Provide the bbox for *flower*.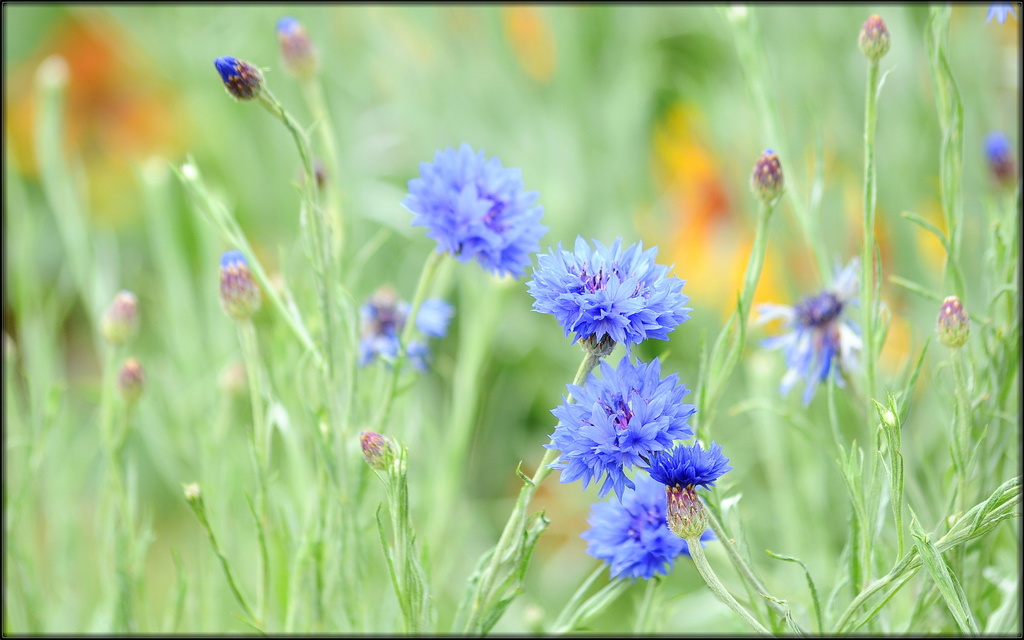
[982,127,1007,166].
